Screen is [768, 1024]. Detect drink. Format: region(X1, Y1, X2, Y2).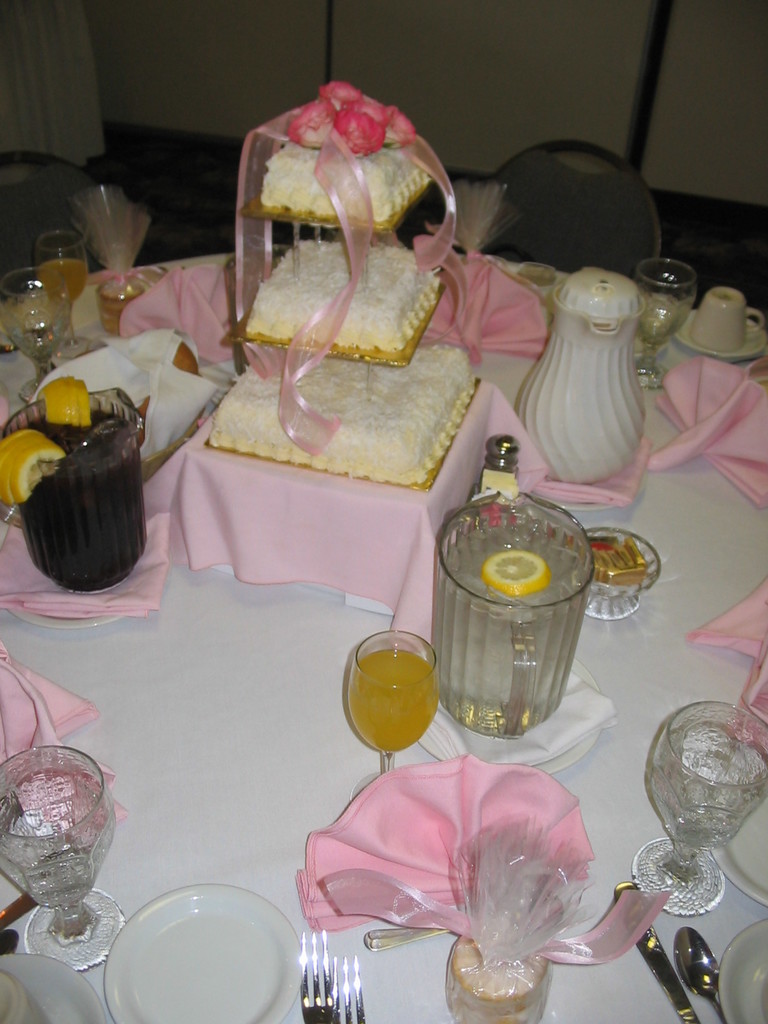
region(14, 407, 150, 594).
